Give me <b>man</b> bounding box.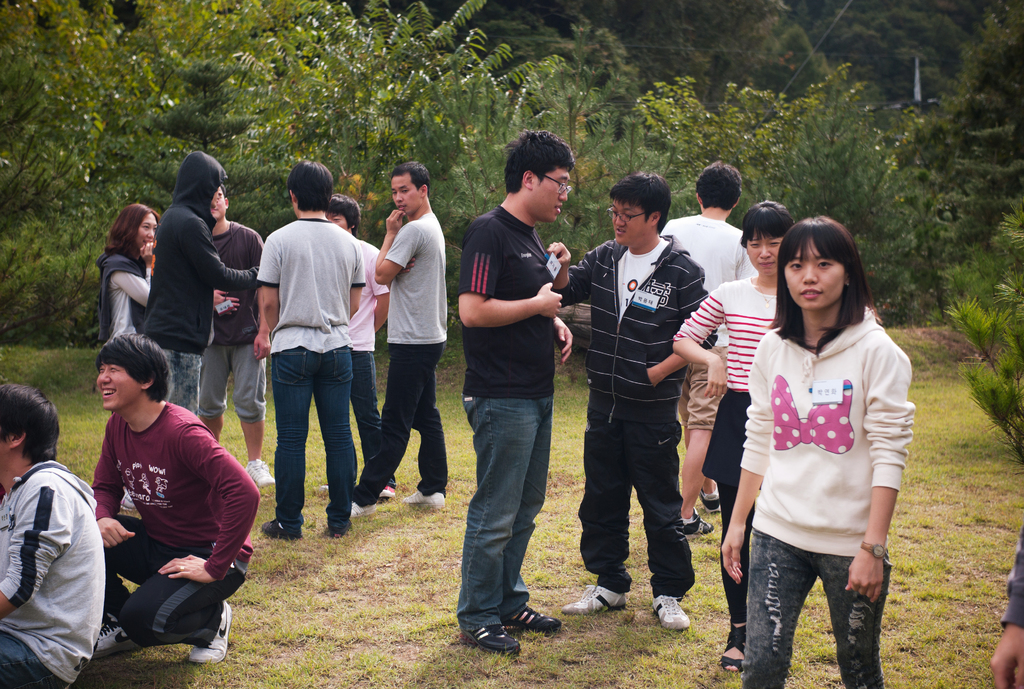
left=3, top=402, right=113, bottom=682.
